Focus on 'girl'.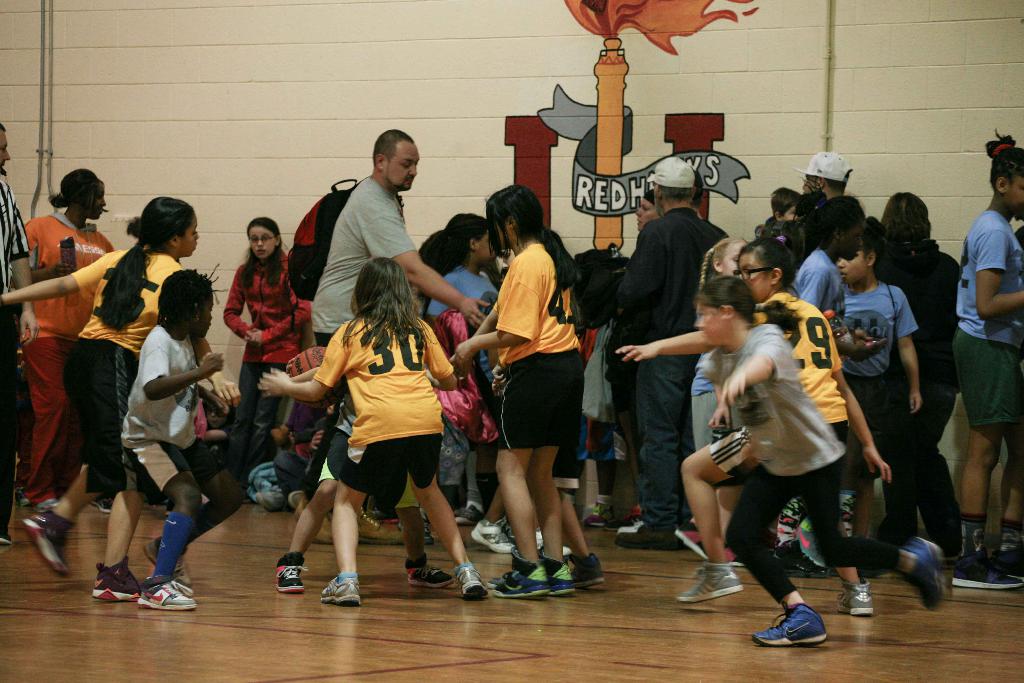
Focused at locate(454, 183, 584, 593).
